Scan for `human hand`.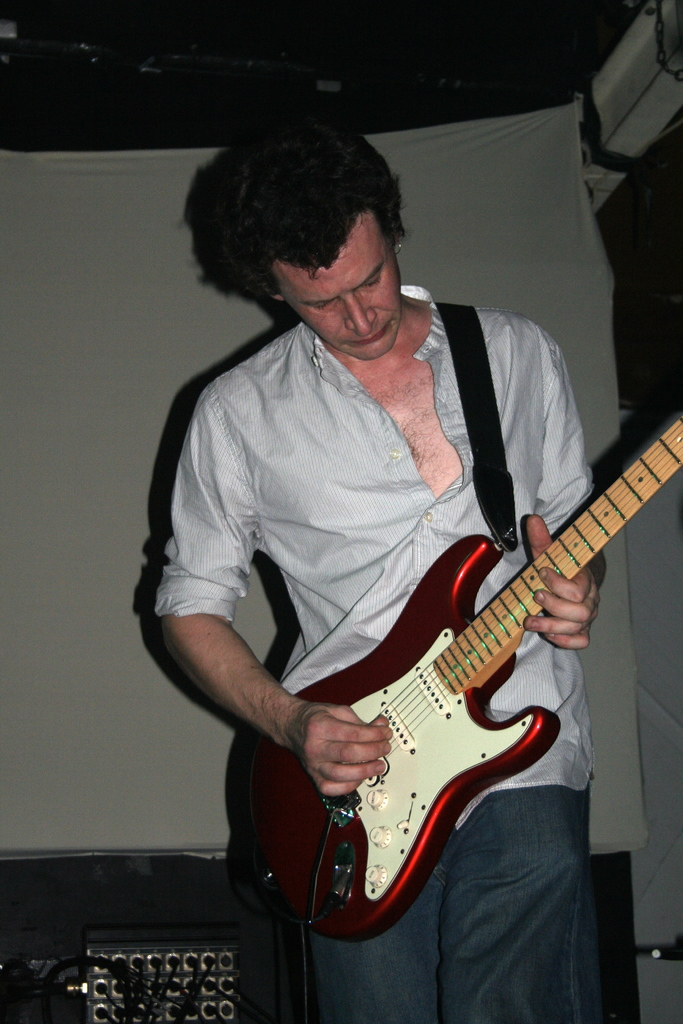
Scan result: bbox=[297, 698, 397, 797].
